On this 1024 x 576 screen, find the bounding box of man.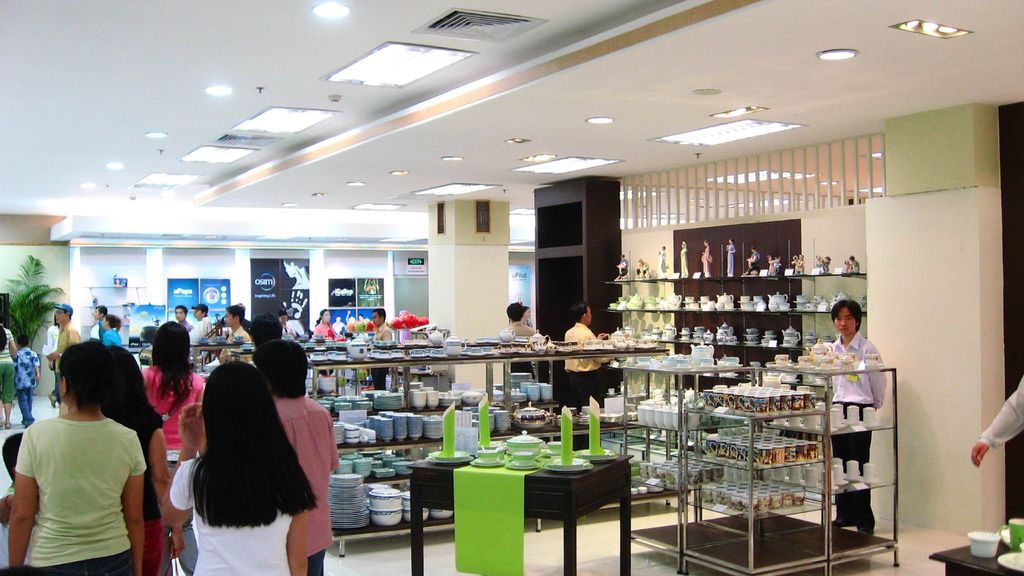
Bounding box: {"left": 252, "top": 338, "right": 336, "bottom": 575}.
